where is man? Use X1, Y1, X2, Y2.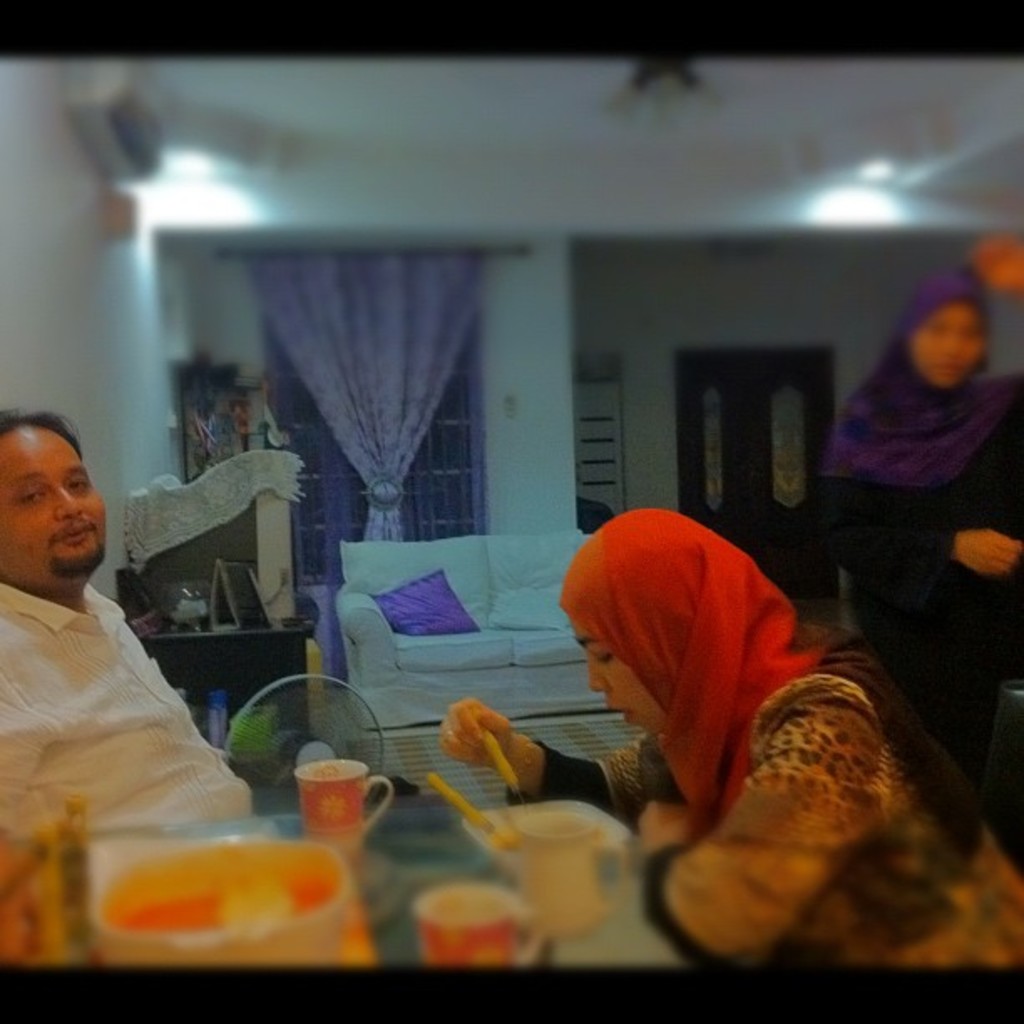
0, 410, 323, 904.
